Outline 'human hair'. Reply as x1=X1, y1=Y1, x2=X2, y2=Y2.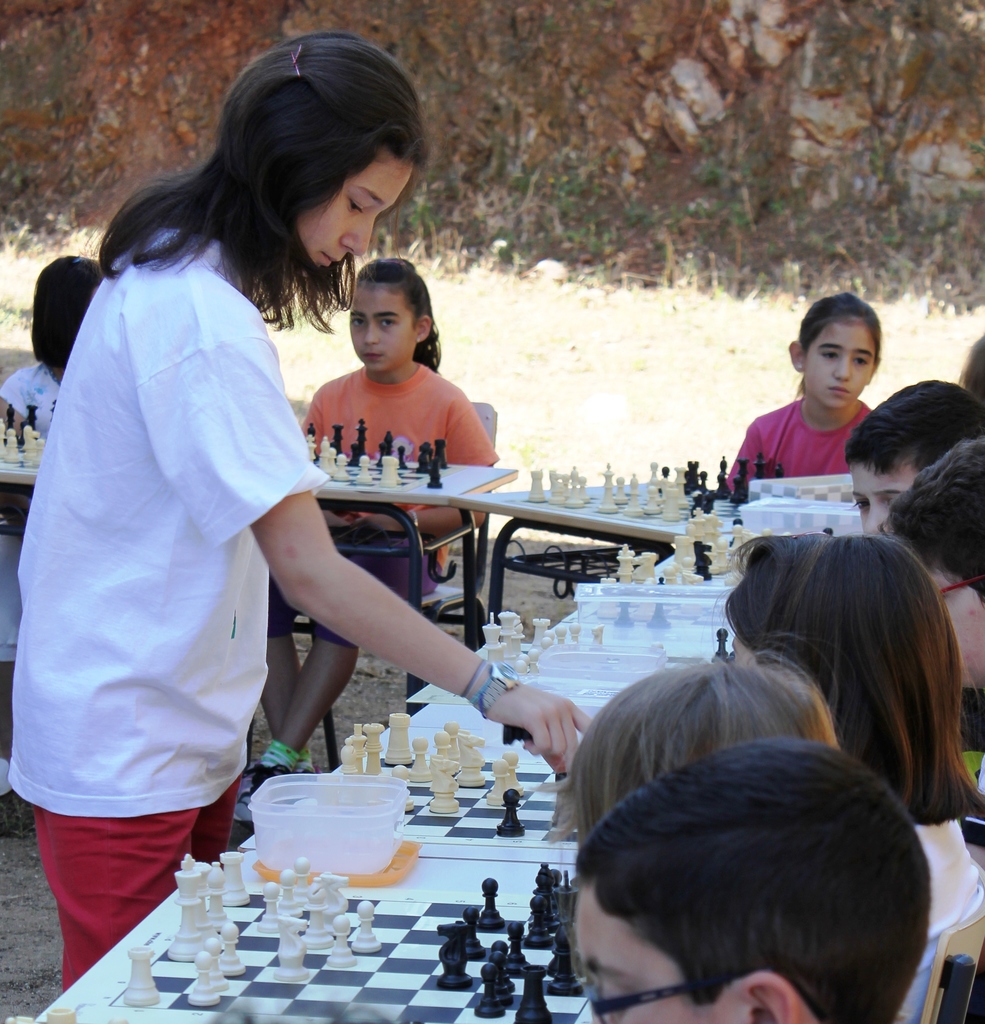
x1=881, y1=438, x2=984, y2=604.
